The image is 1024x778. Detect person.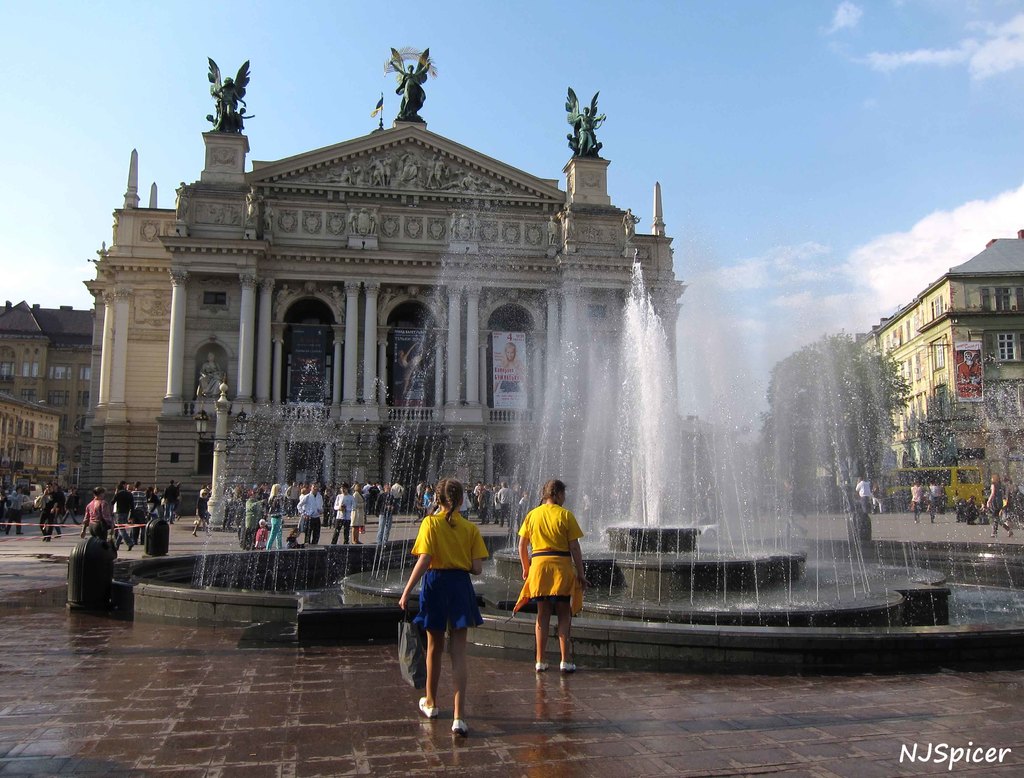
Detection: locate(131, 482, 148, 546).
